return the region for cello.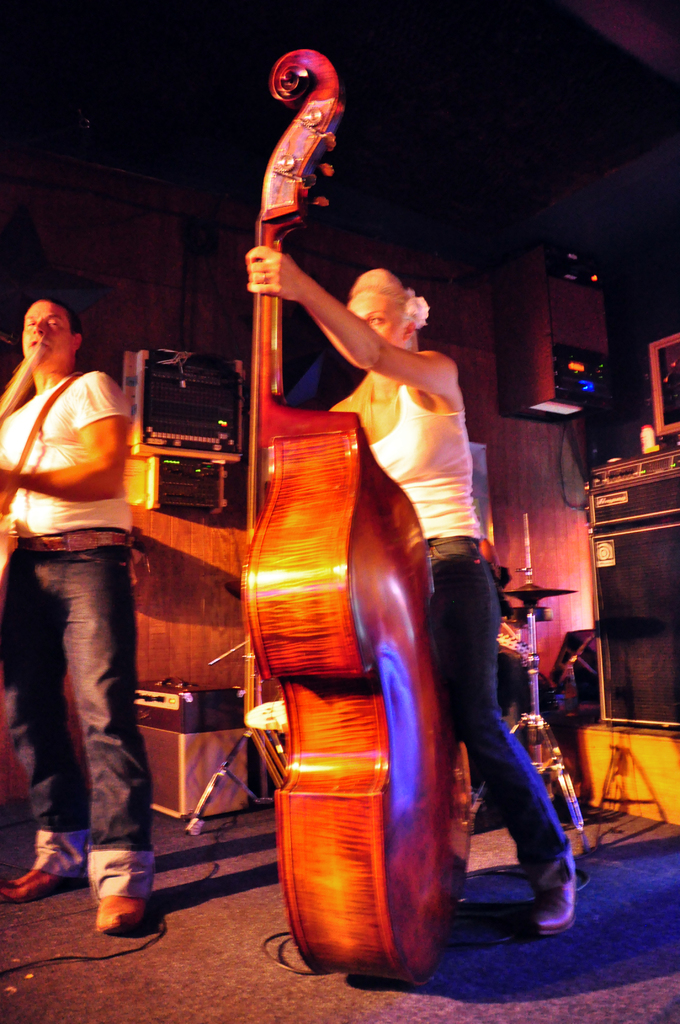
245 45 469 995.
